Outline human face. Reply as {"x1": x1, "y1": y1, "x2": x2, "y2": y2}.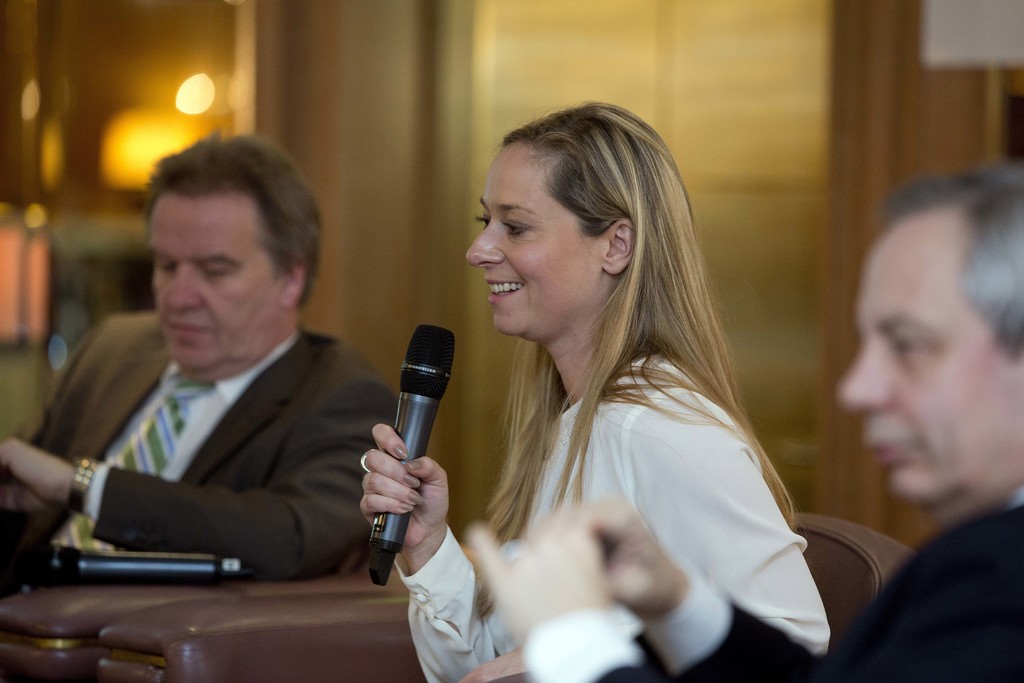
{"x1": 145, "y1": 195, "x2": 282, "y2": 375}.
